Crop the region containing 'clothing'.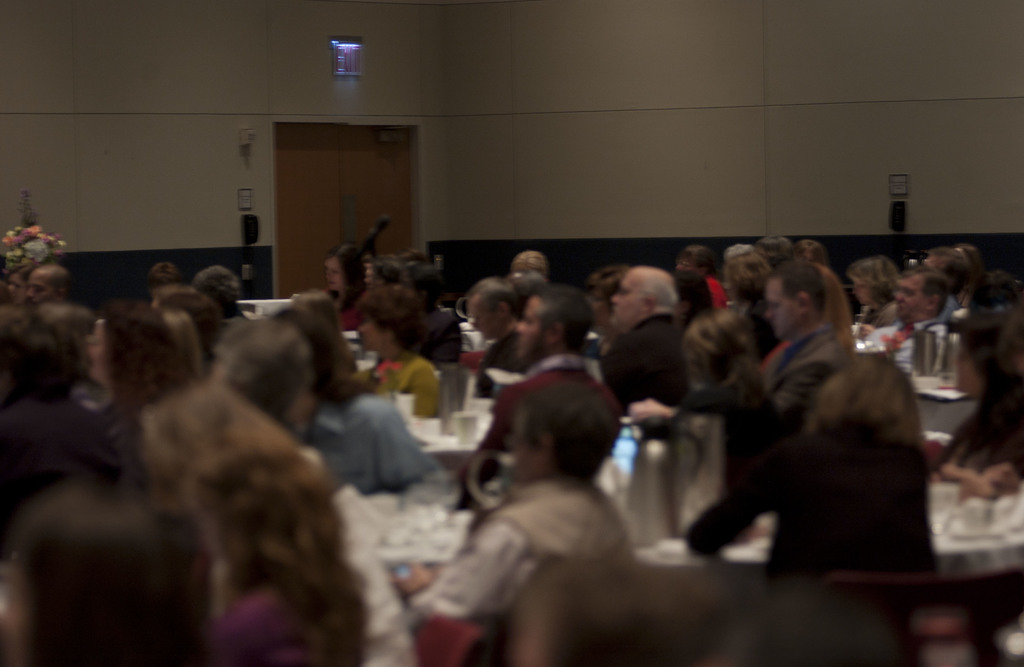
Crop region: box=[776, 328, 837, 420].
